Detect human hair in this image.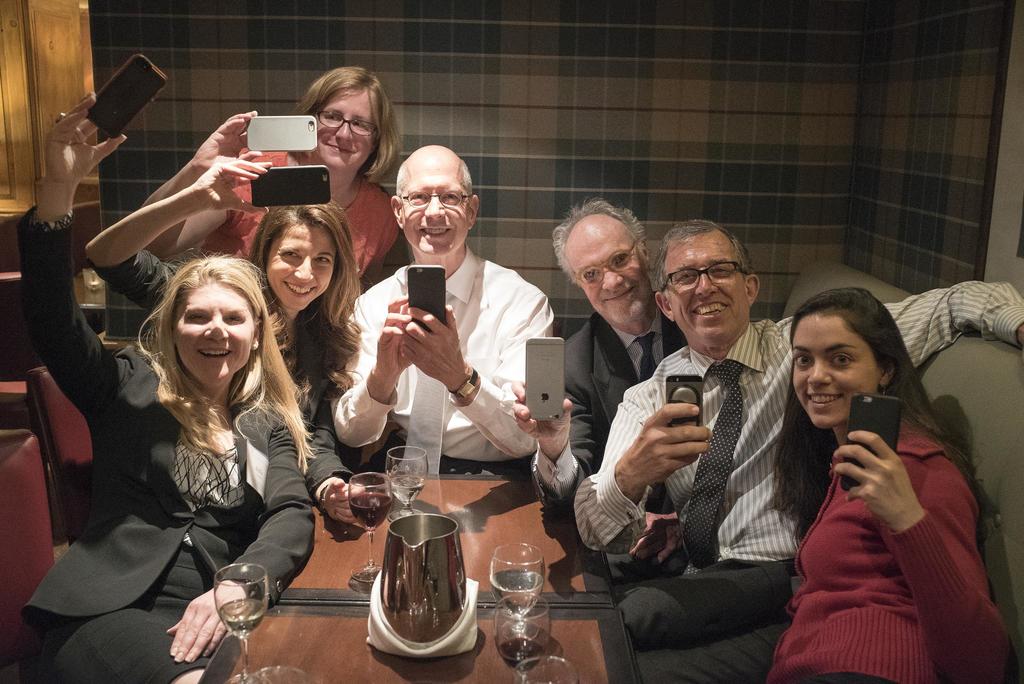
Detection: <region>396, 158, 477, 195</region>.
